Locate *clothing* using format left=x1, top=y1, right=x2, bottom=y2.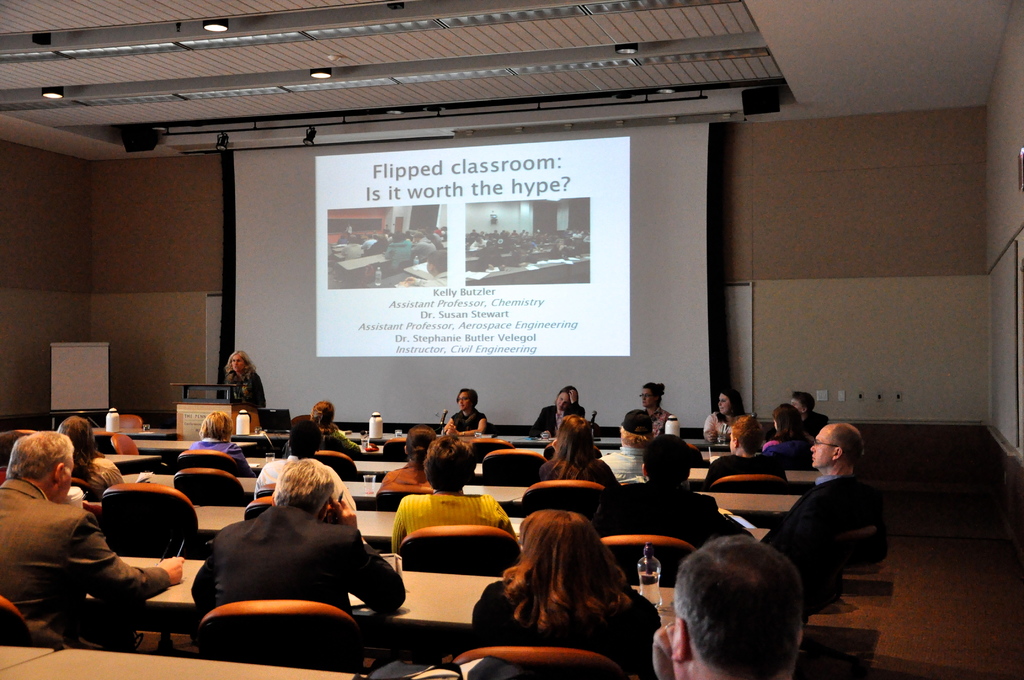
left=65, top=455, right=122, bottom=490.
